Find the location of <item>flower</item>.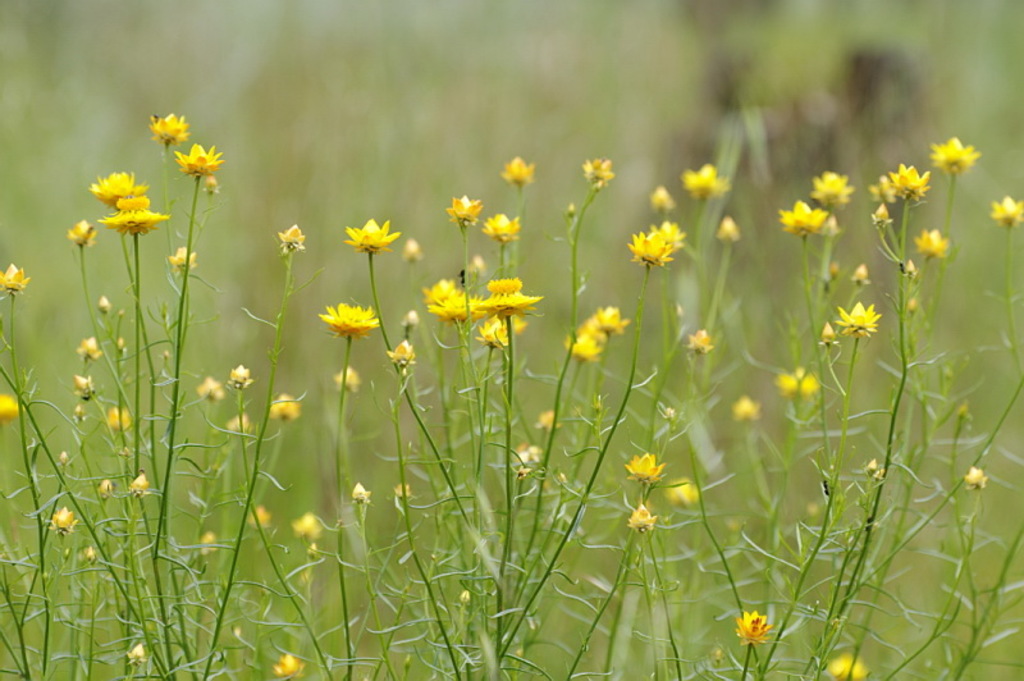
Location: pyautogui.locateOnScreen(477, 317, 515, 346).
